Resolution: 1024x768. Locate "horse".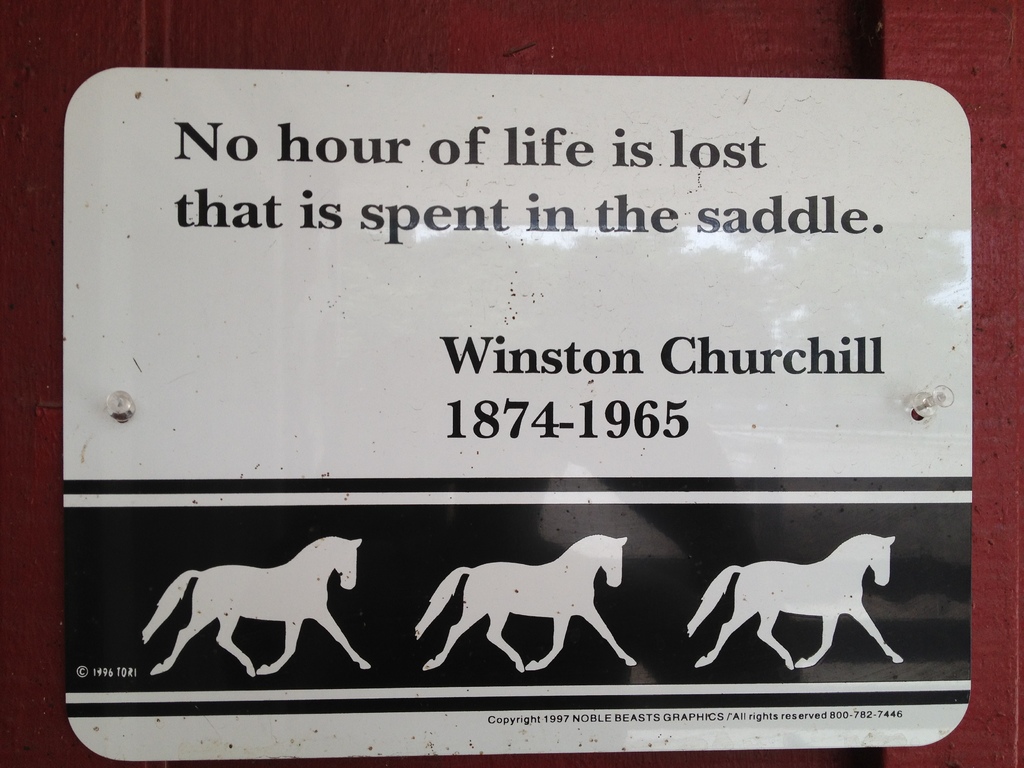
(left=412, top=532, right=637, bottom=669).
